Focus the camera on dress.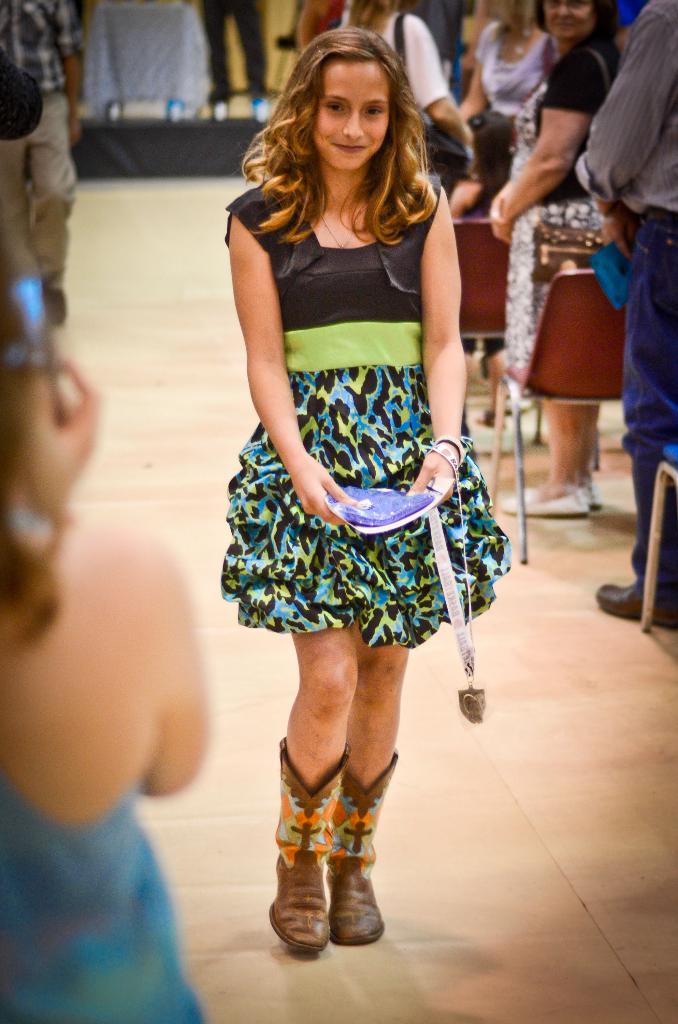
Focus region: region(510, 83, 608, 413).
